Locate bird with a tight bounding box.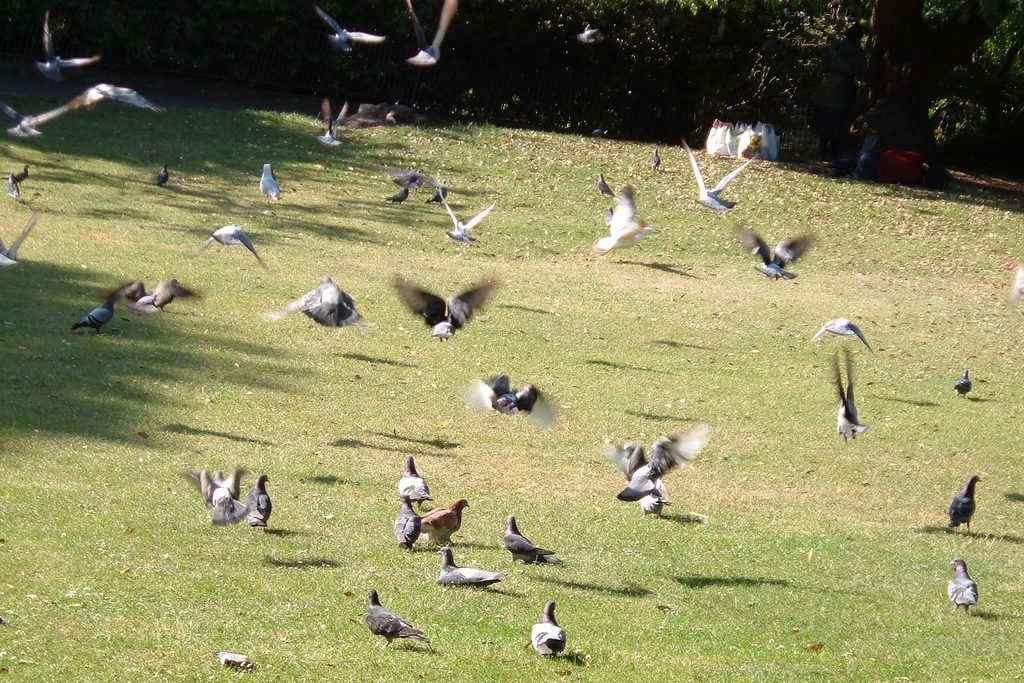
[379,186,408,207].
